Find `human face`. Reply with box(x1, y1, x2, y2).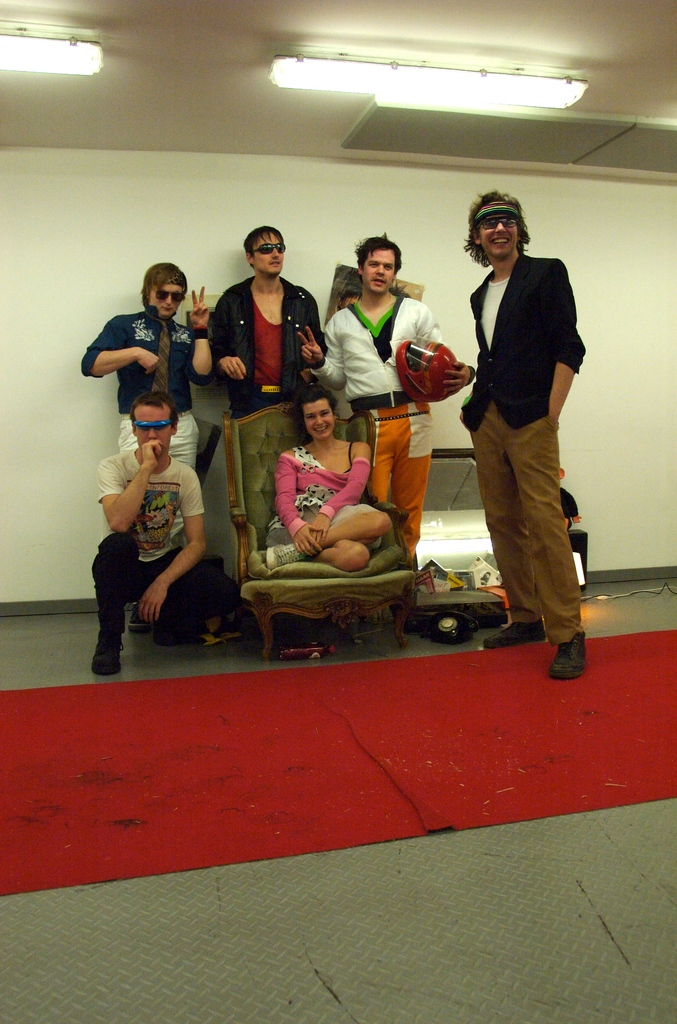
box(149, 285, 183, 317).
